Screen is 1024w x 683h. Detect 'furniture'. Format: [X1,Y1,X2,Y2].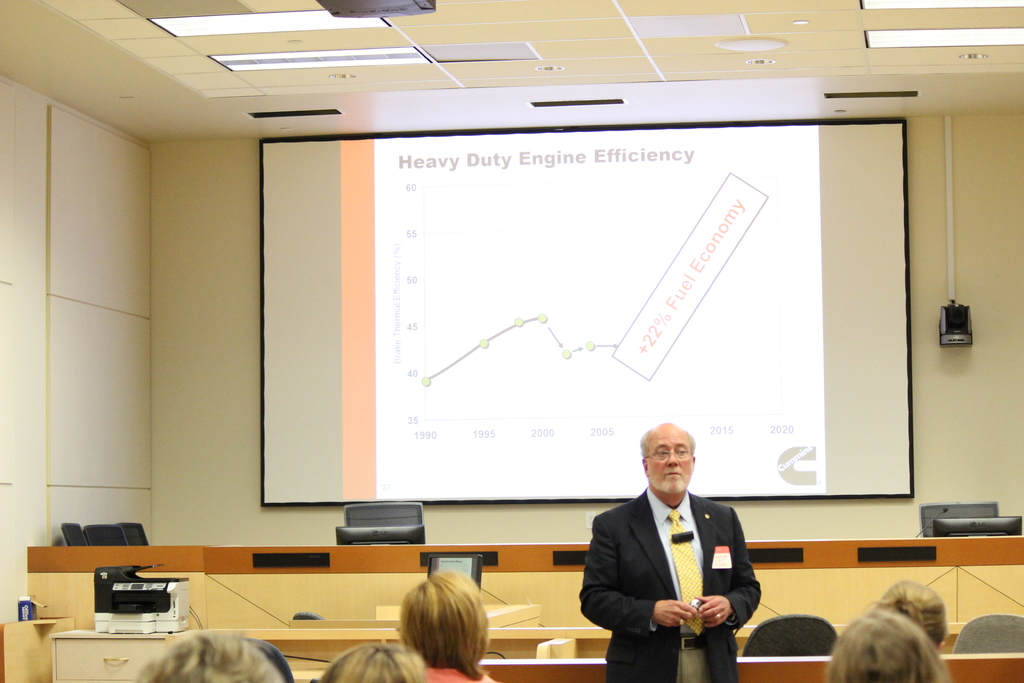
[335,498,426,545].
